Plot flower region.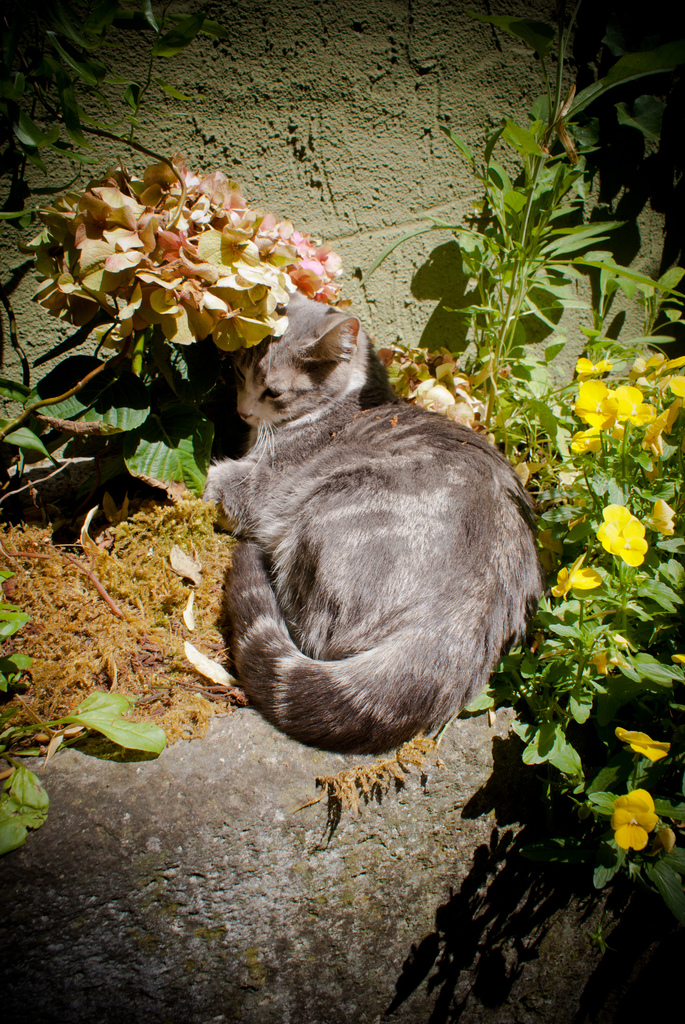
Plotted at box=[548, 543, 602, 604].
